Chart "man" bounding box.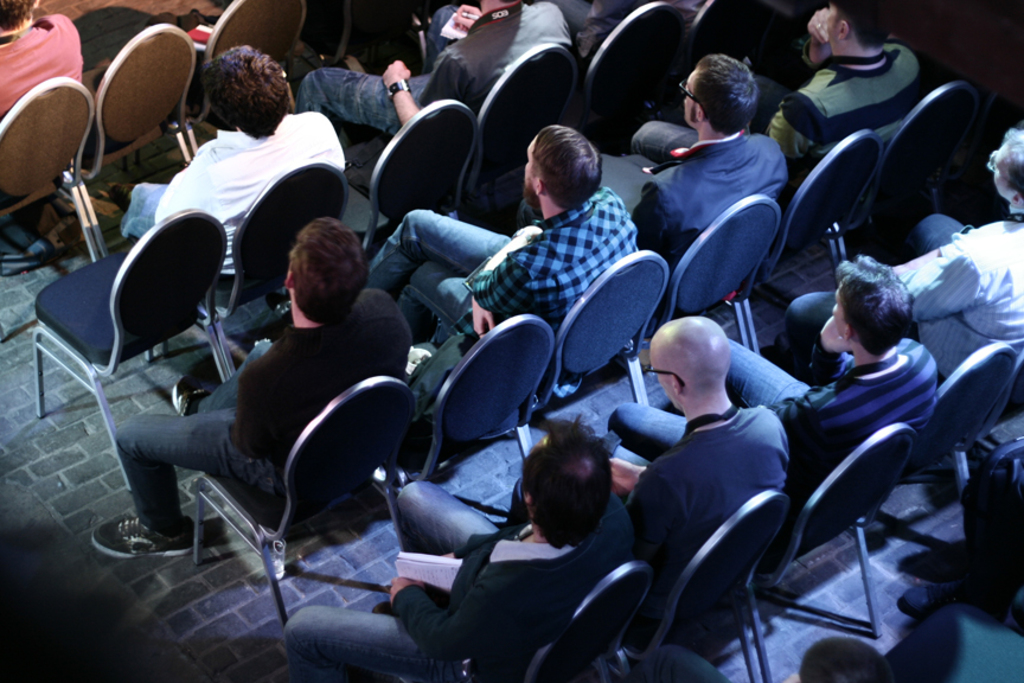
Charted: select_region(769, 115, 1023, 417).
